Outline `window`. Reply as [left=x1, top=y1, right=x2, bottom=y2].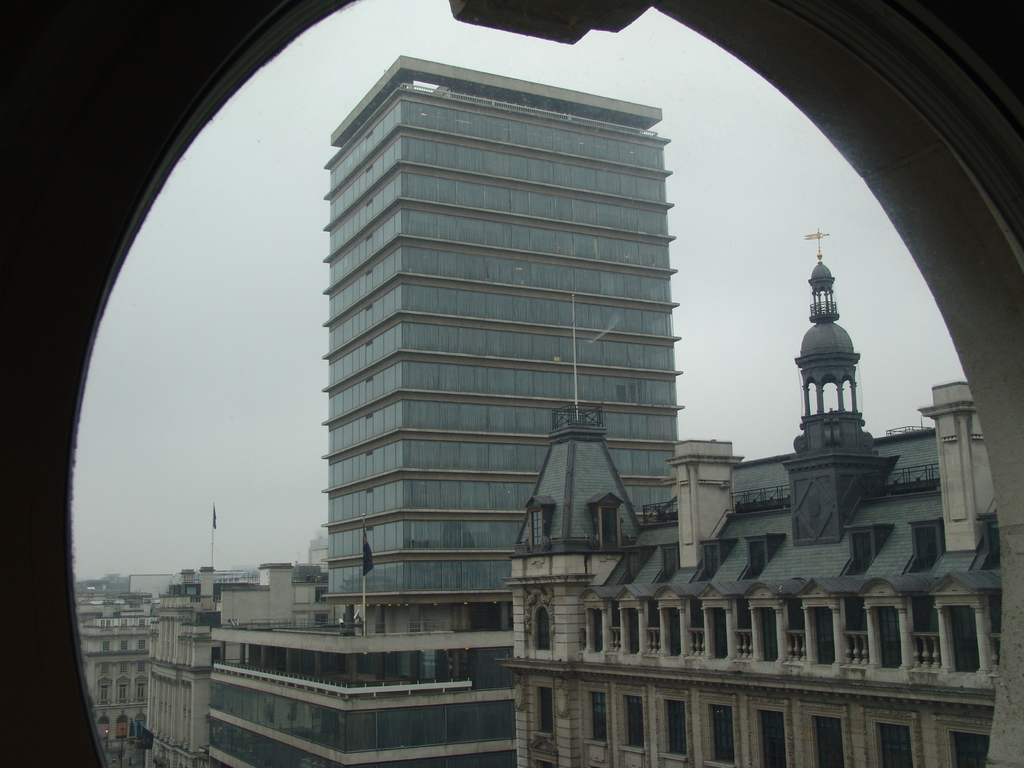
[left=535, top=602, right=550, bottom=648].
